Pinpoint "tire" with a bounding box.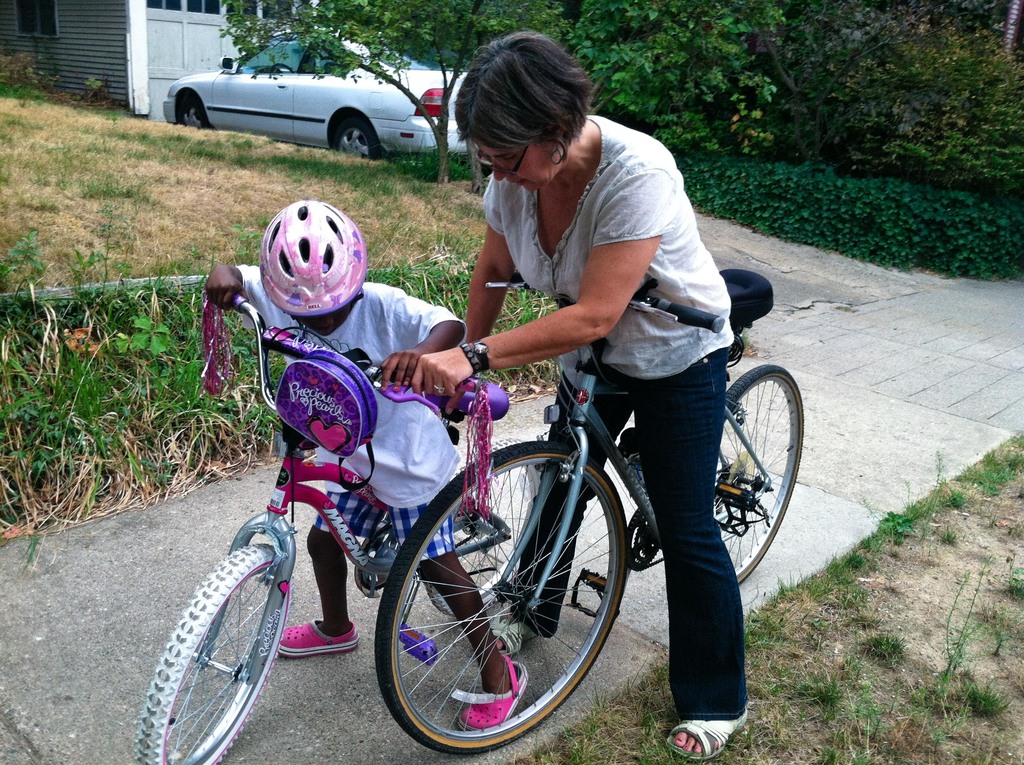
<region>152, 548, 280, 751</region>.
